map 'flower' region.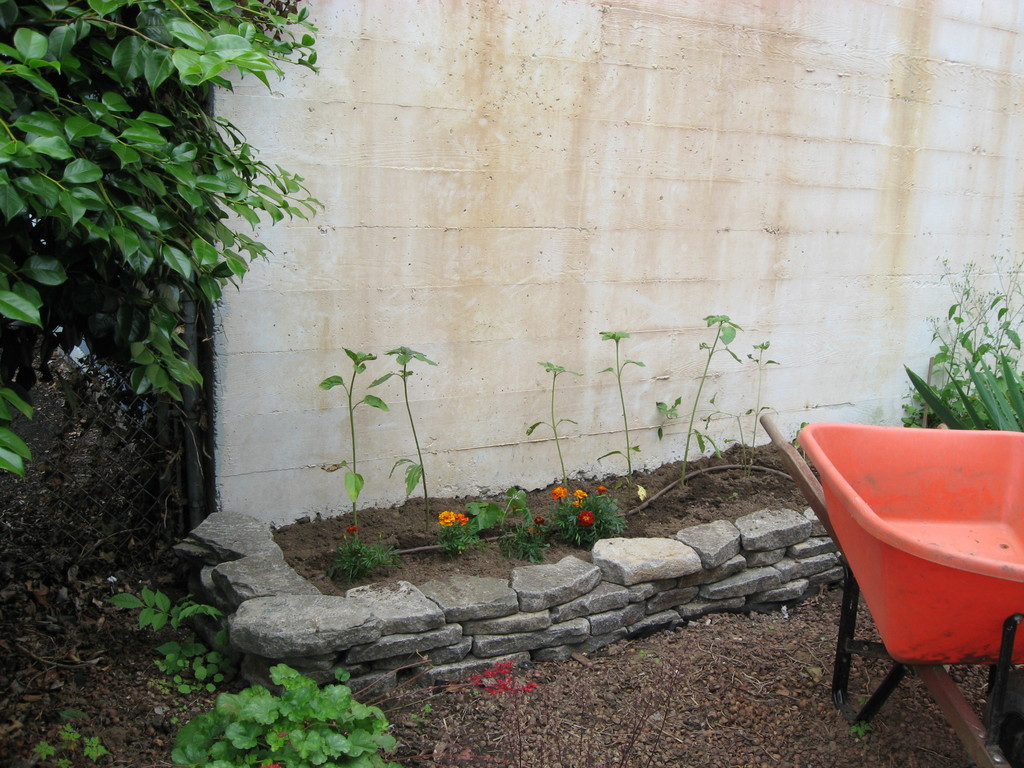
Mapped to locate(454, 509, 470, 527).
